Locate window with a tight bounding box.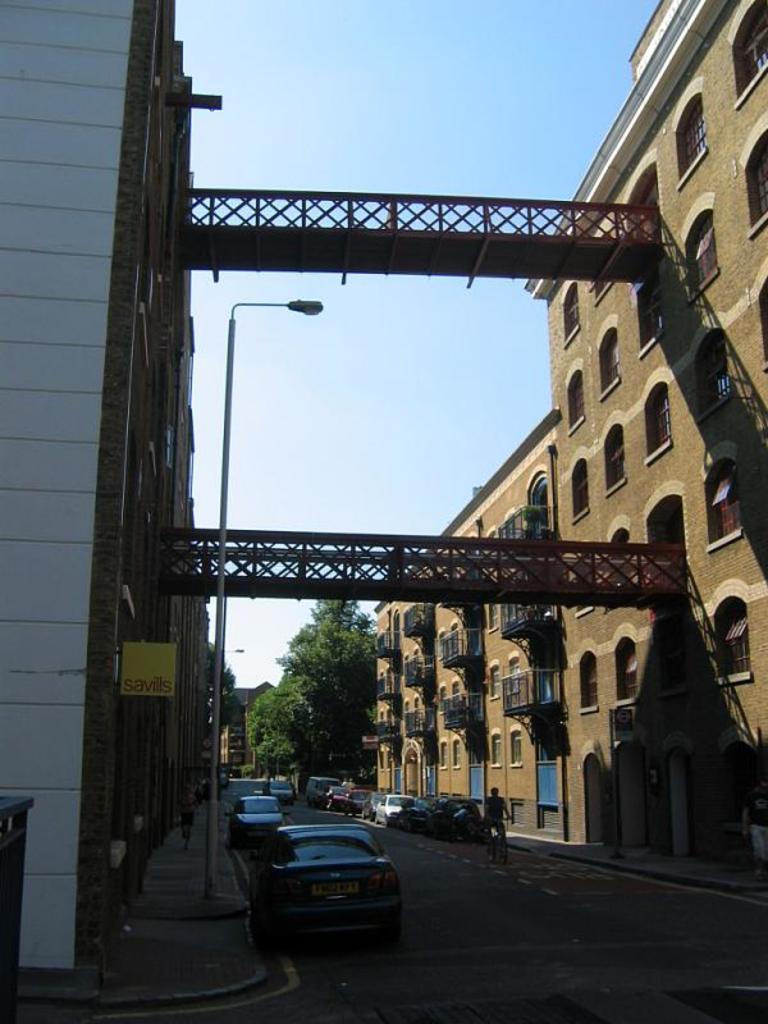
crop(535, 727, 562, 809).
